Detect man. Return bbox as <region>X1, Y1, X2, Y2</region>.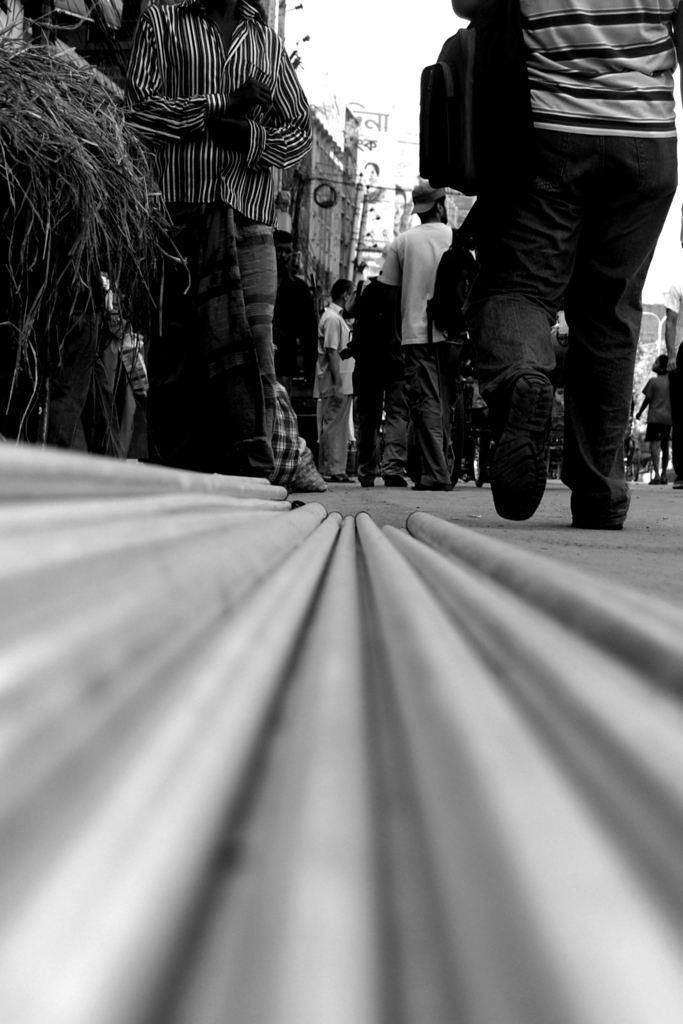
<region>115, 0, 325, 488</region>.
